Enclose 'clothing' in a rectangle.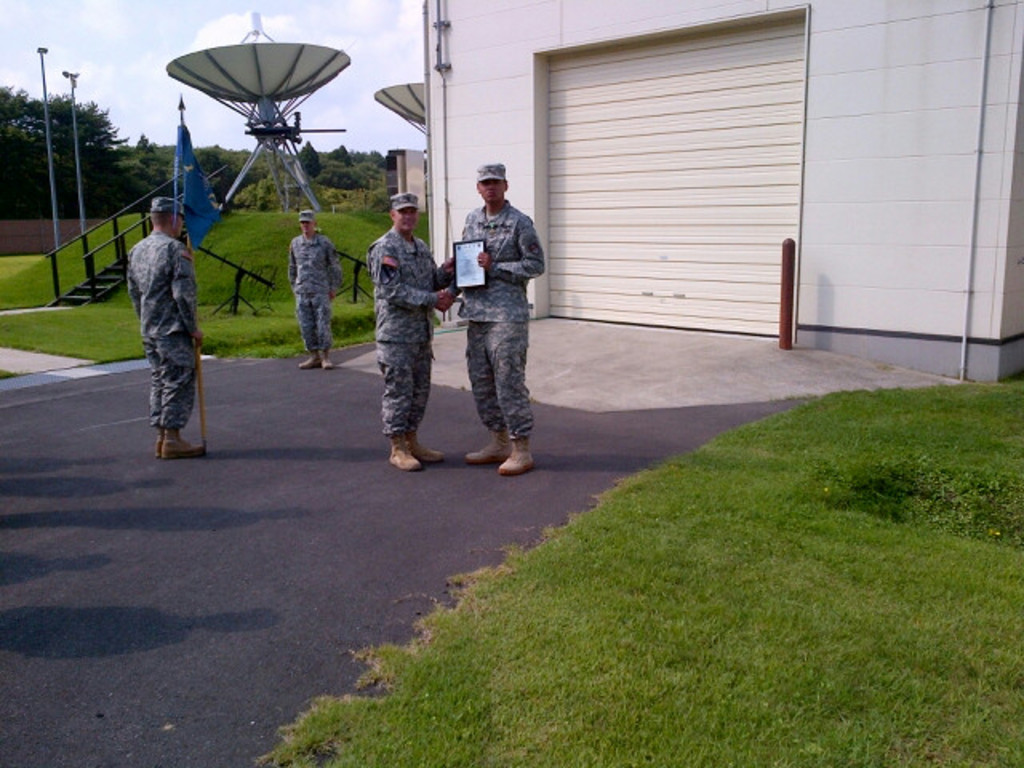
bbox=[355, 222, 438, 430].
